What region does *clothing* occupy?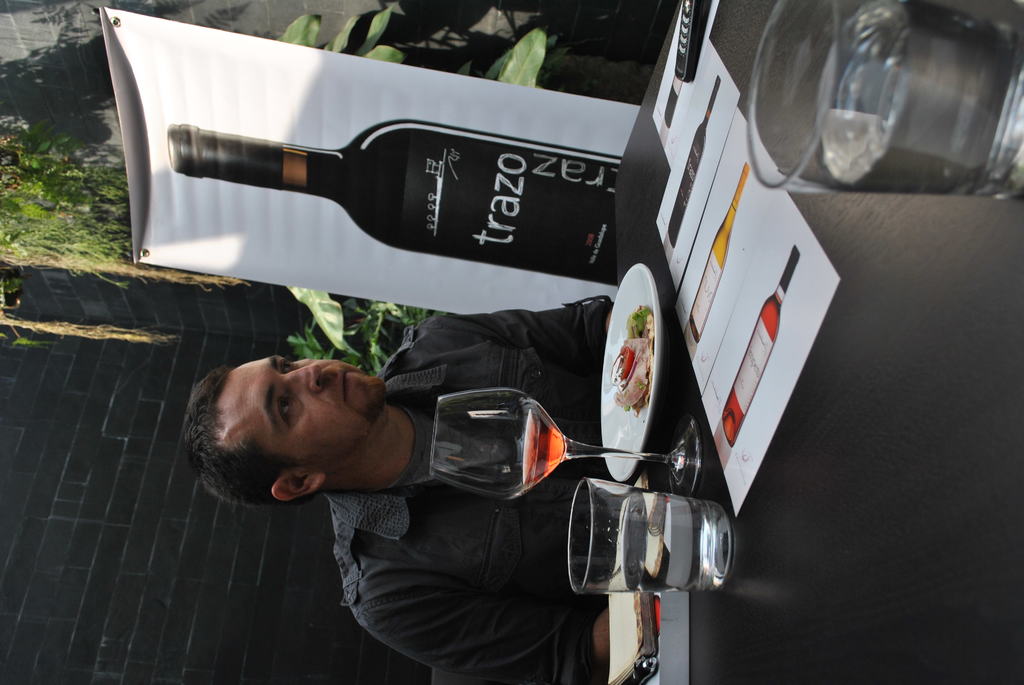
bbox=[332, 295, 614, 684].
